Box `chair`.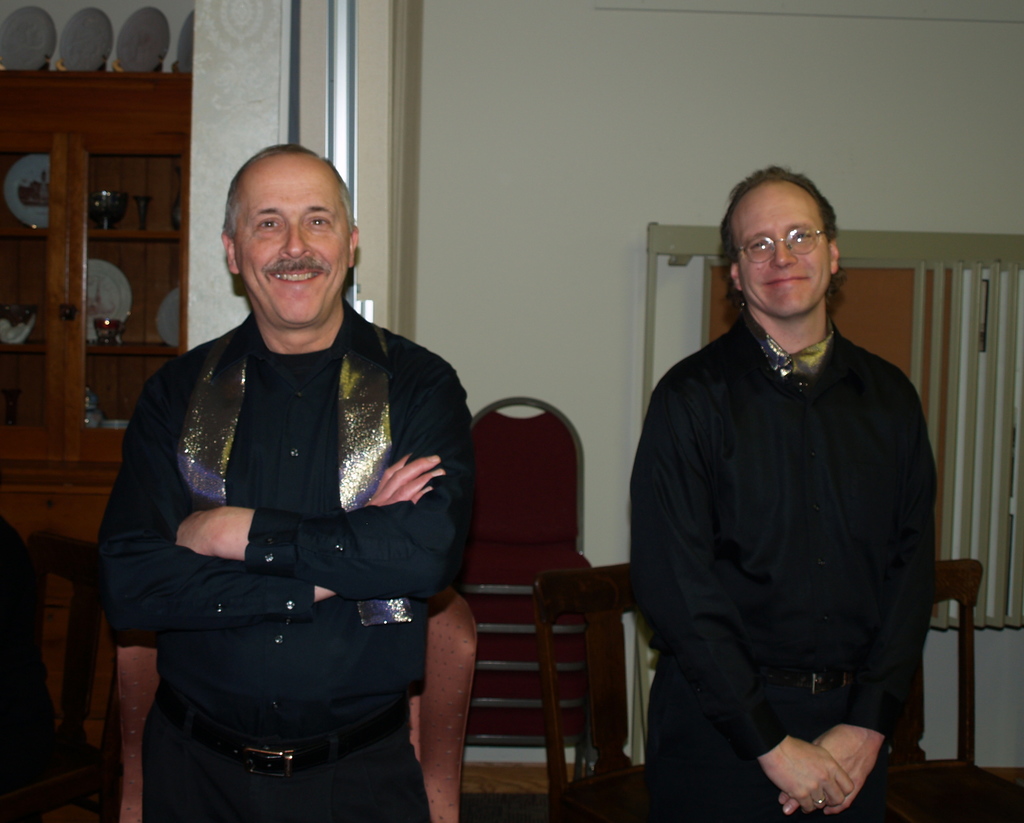
x1=0 y1=516 x2=122 y2=822.
